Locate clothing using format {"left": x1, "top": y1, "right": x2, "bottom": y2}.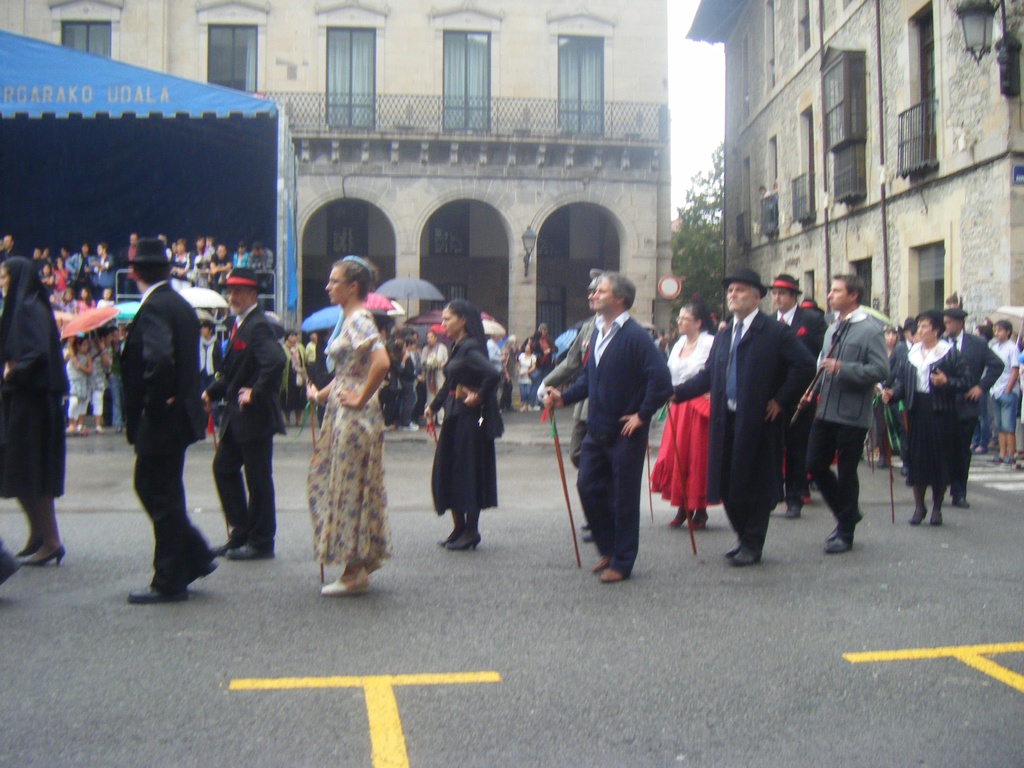
{"left": 209, "top": 301, "right": 287, "bottom": 555}.
